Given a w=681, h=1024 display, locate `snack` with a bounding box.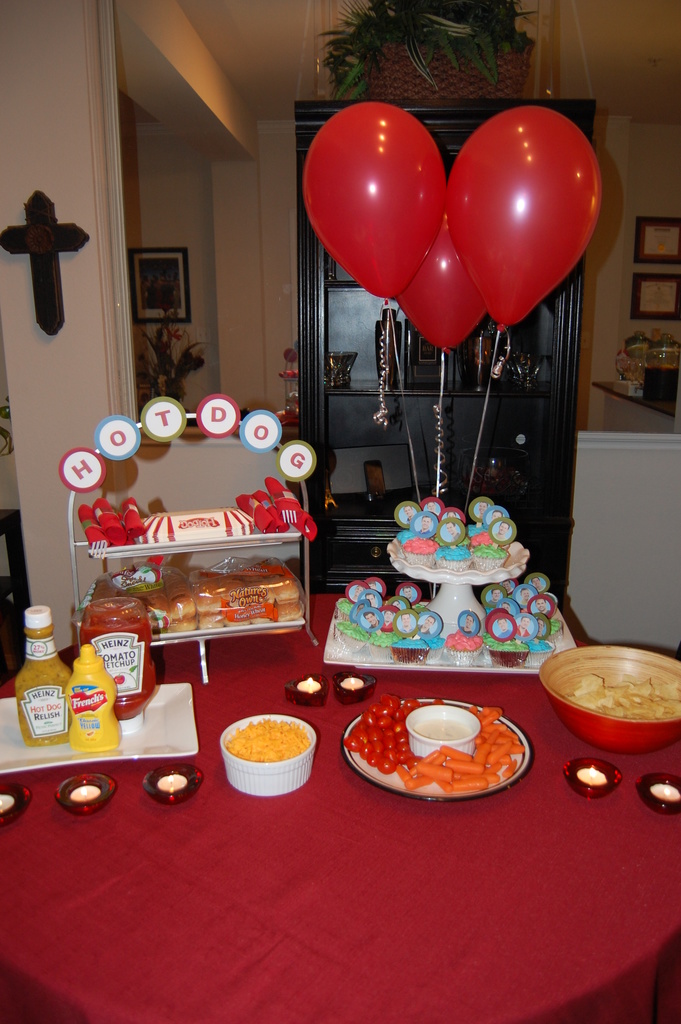
Located: pyautogui.locateOnScreen(445, 631, 486, 662).
